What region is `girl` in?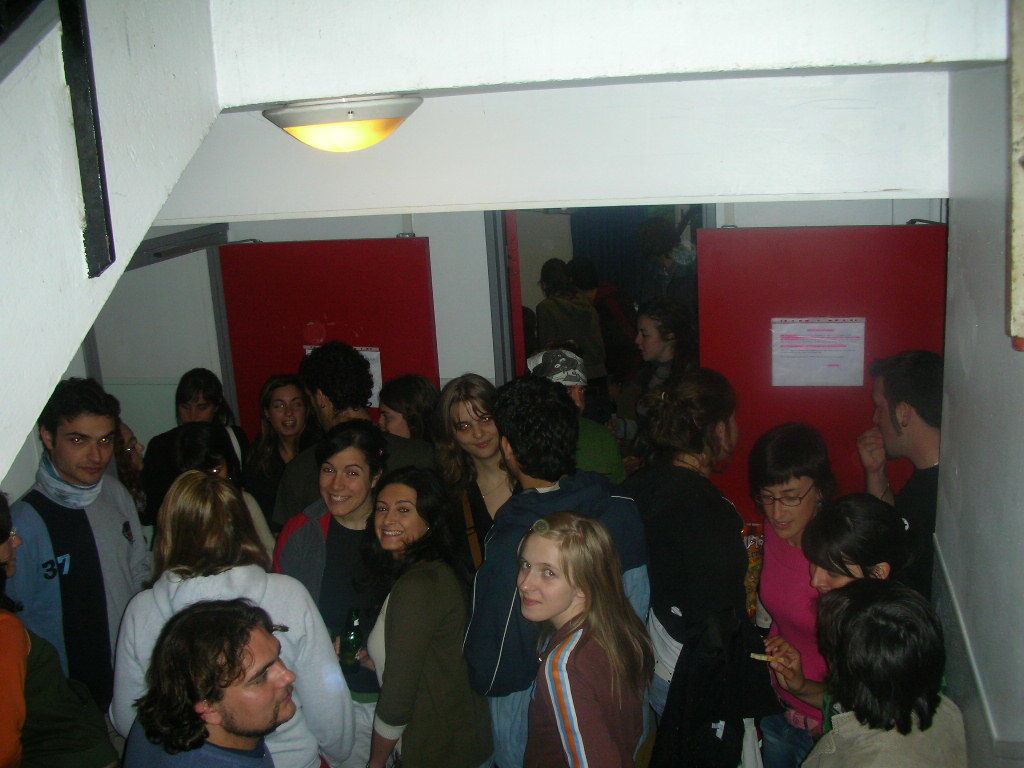
pyautogui.locateOnScreen(509, 501, 639, 767).
